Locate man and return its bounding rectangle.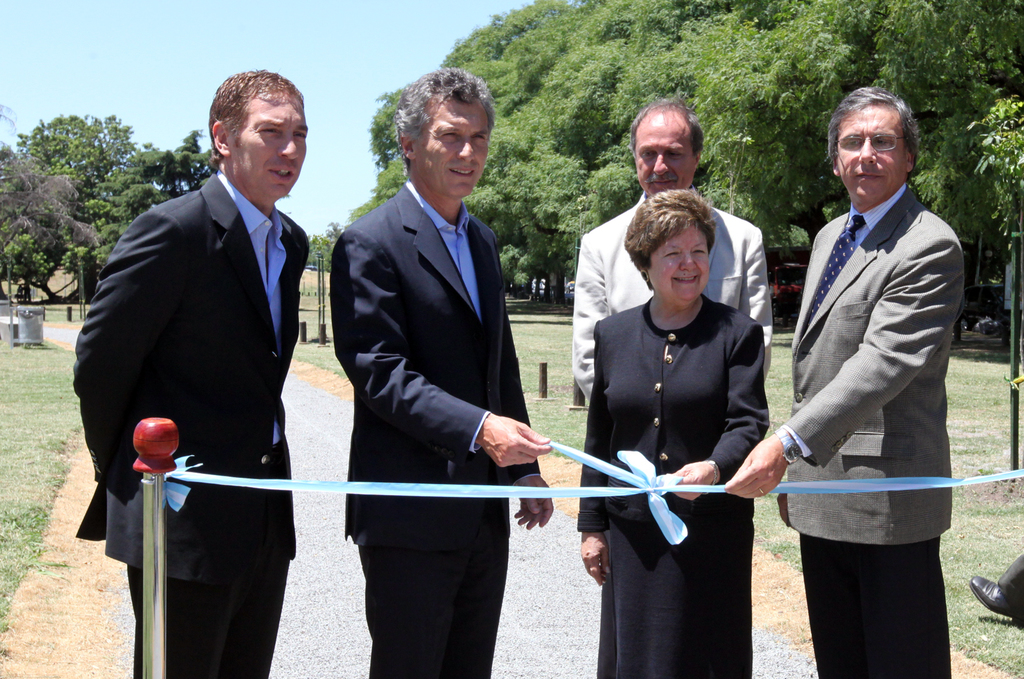
crop(721, 84, 971, 678).
